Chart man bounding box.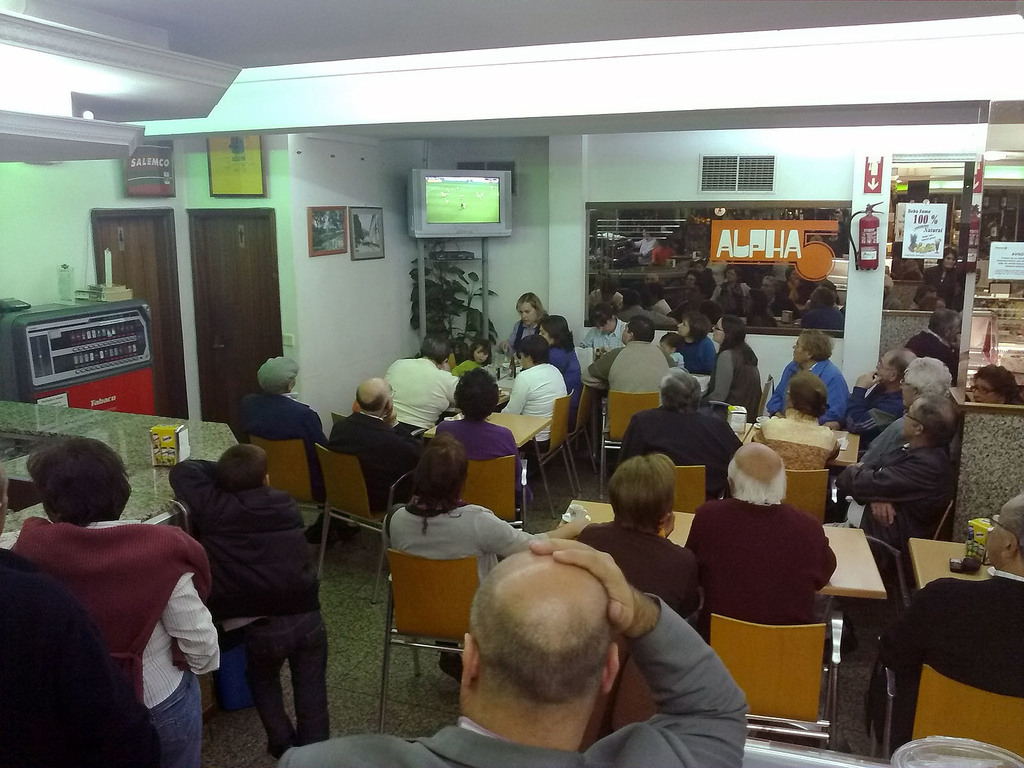
Charted: (279, 533, 749, 767).
